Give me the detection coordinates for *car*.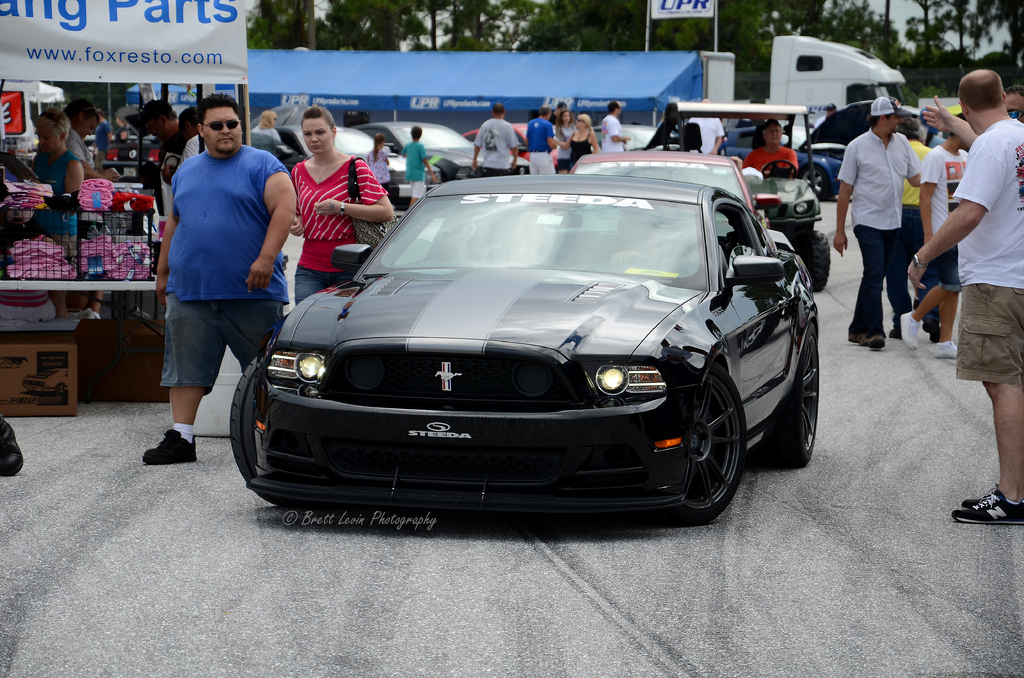
[460, 118, 557, 175].
